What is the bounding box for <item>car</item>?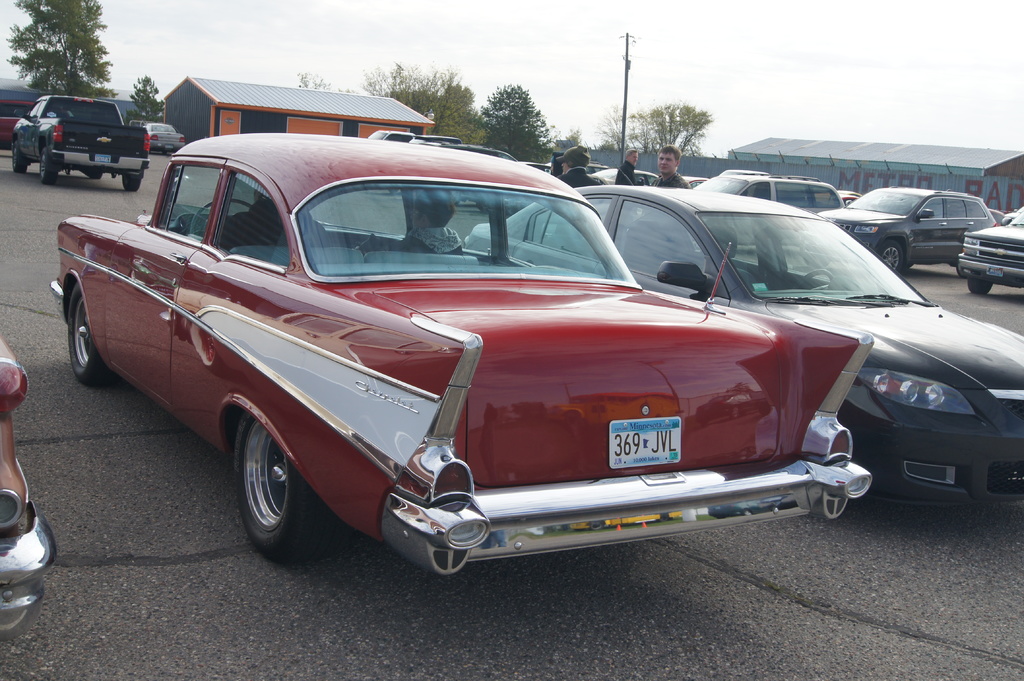
box(136, 120, 184, 154).
